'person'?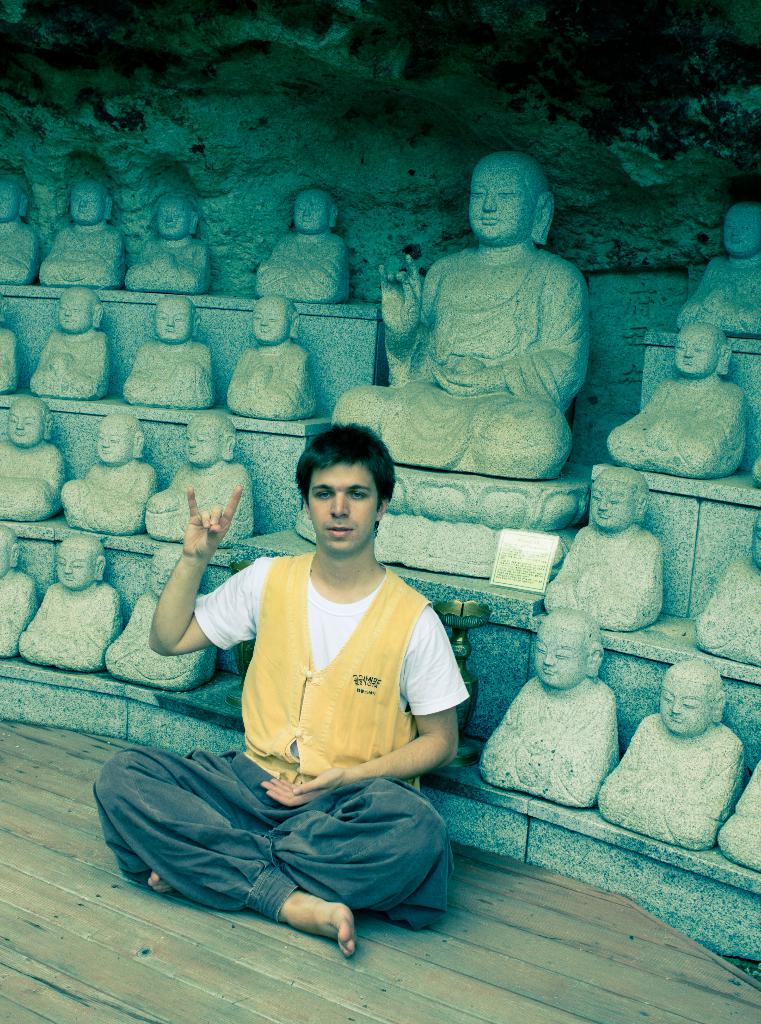
{"left": 161, "top": 412, "right": 475, "bottom": 902}
